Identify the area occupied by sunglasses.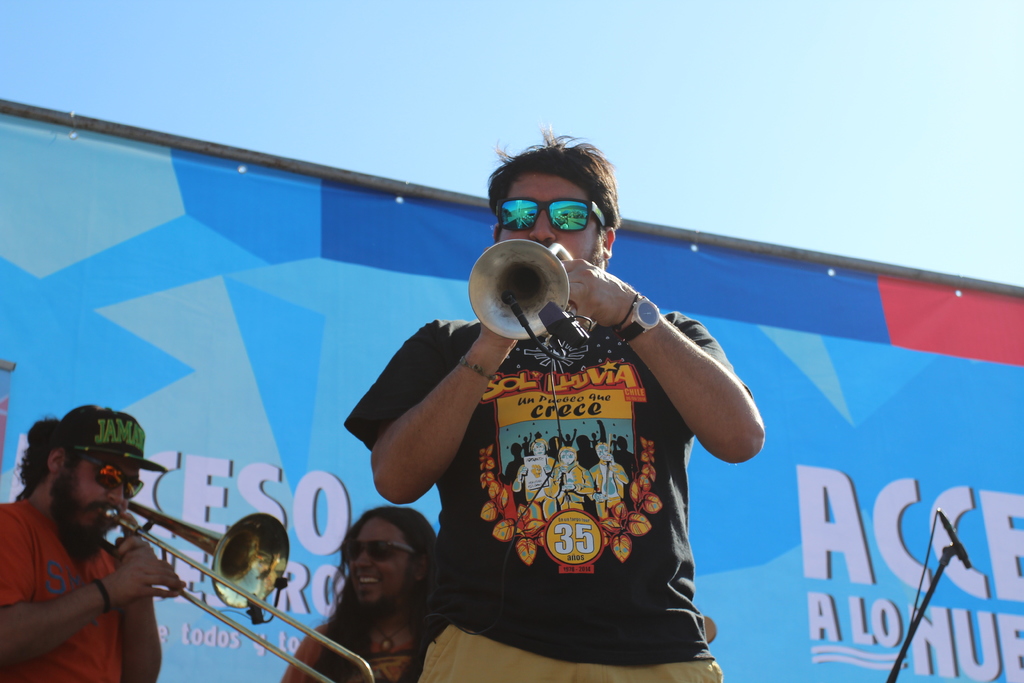
Area: {"left": 497, "top": 197, "right": 606, "bottom": 233}.
